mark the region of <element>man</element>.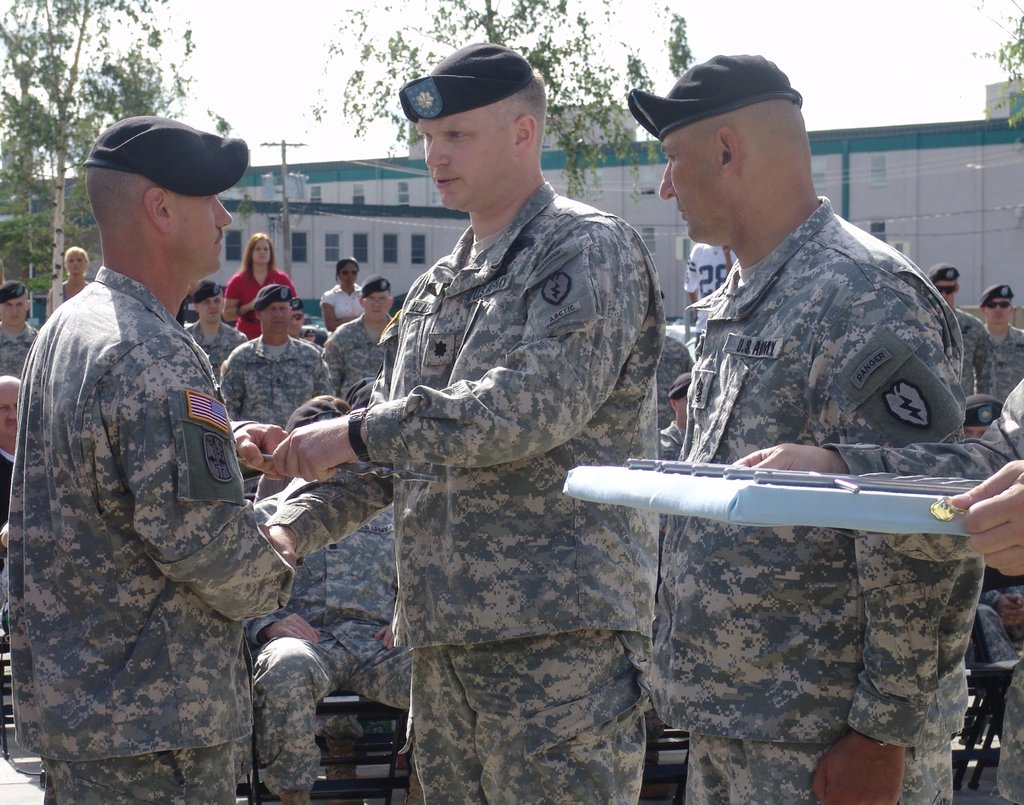
Region: left=0, top=375, right=23, bottom=559.
